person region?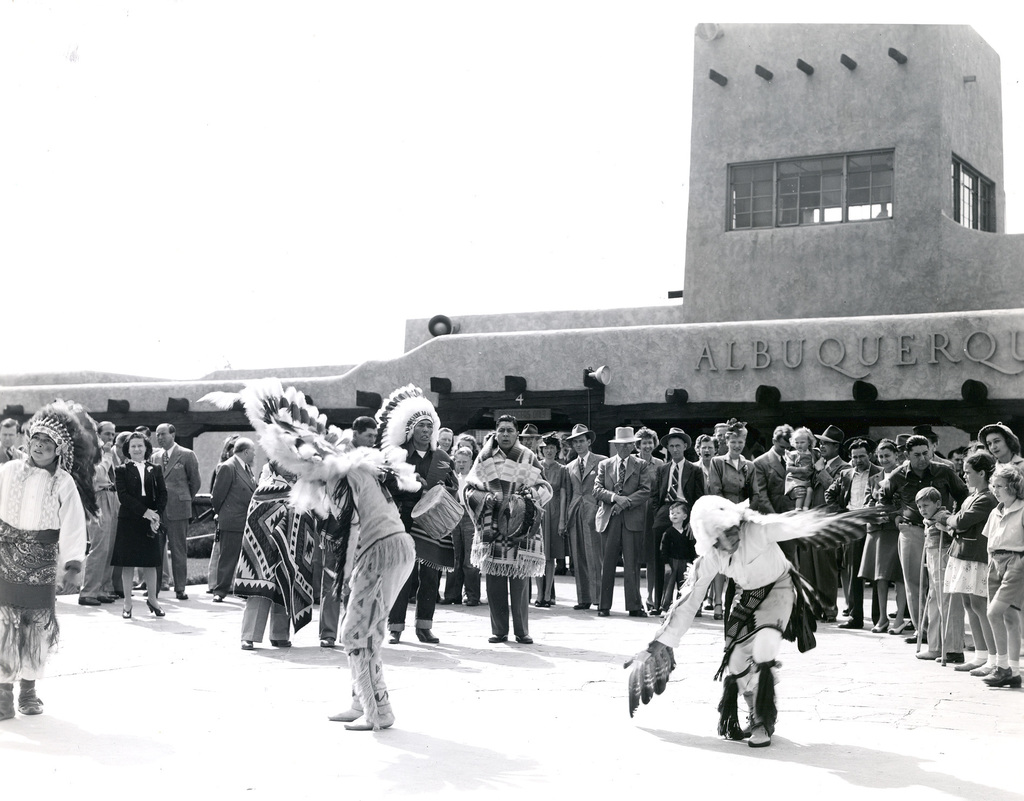
319:414:381:644
